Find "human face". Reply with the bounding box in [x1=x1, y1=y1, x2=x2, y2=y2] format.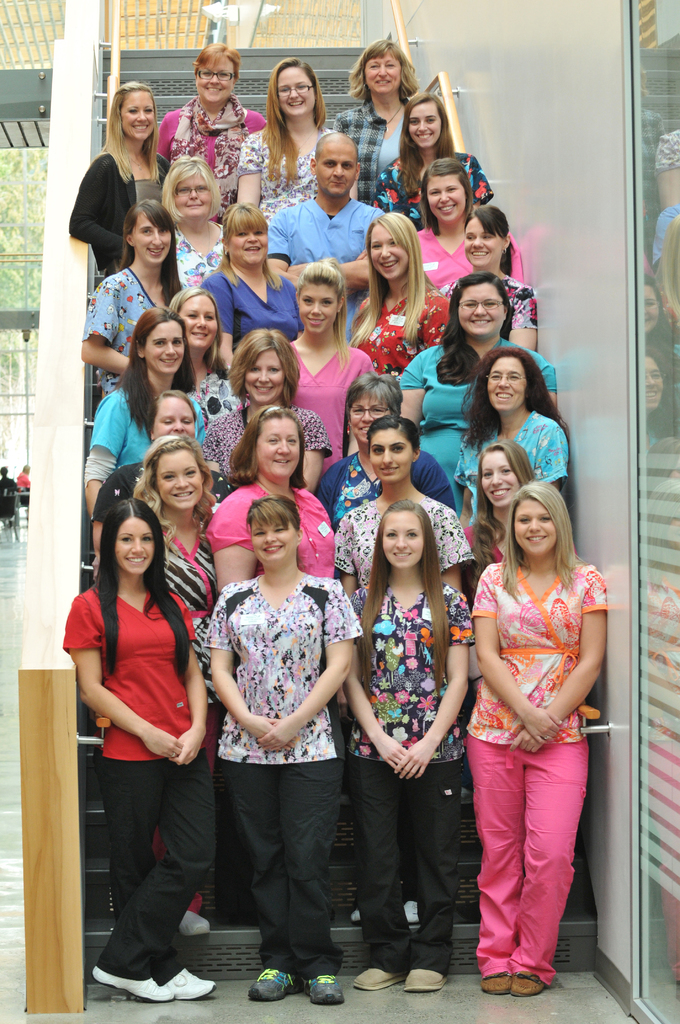
[x1=227, y1=214, x2=268, y2=269].
